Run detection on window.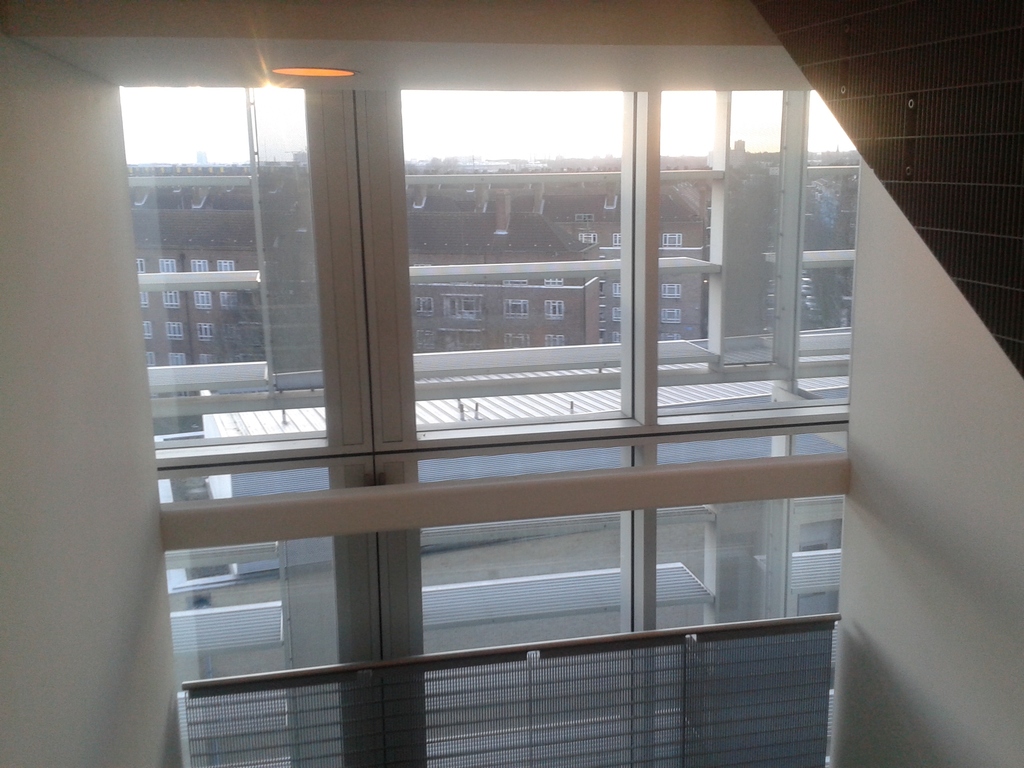
Result: pyautogui.locateOnScreen(661, 233, 681, 246).
